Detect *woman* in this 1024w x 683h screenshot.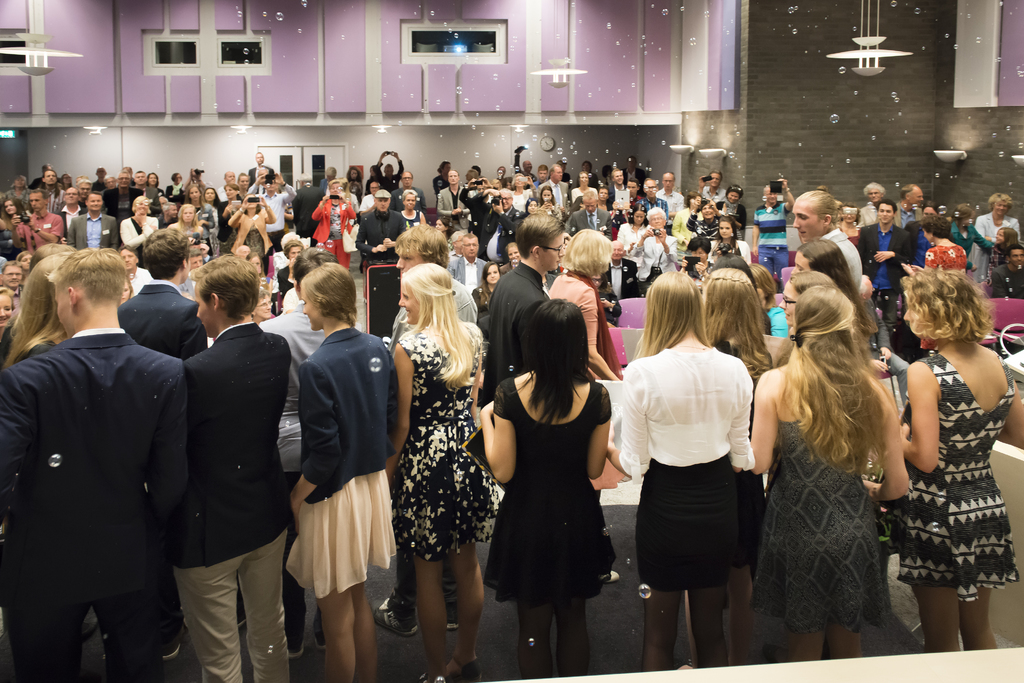
Detection: x1=612, y1=269, x2=753, y2=682.
